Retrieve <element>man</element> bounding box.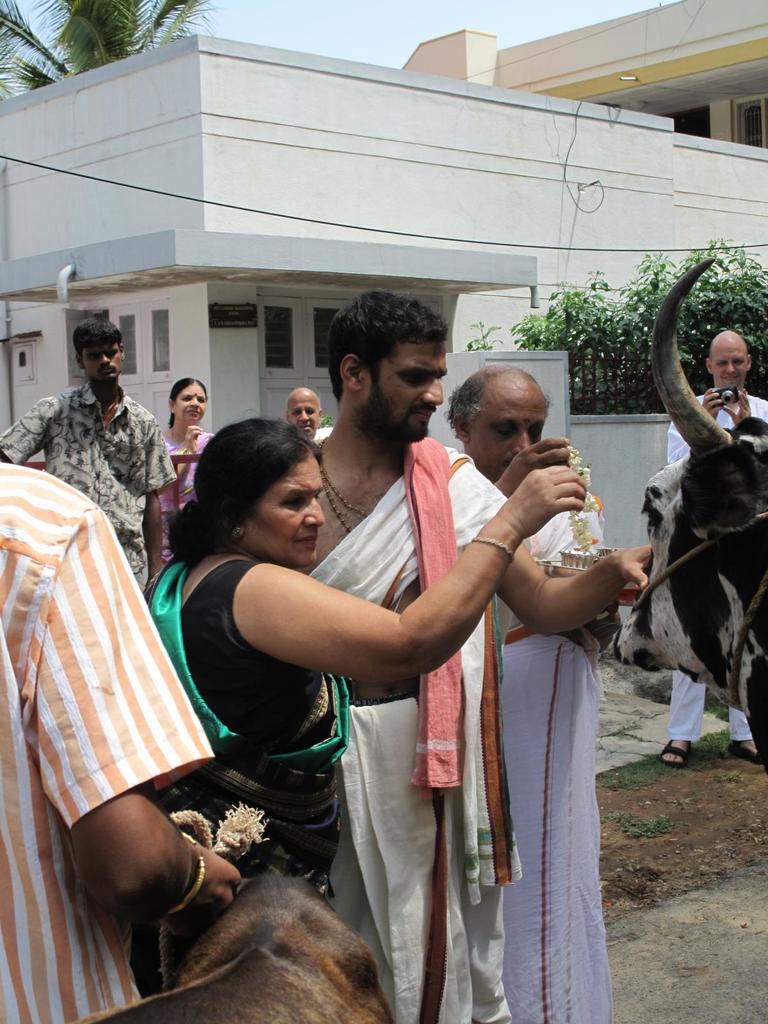
Bounding box: locate(660, 332, 767, 769).
